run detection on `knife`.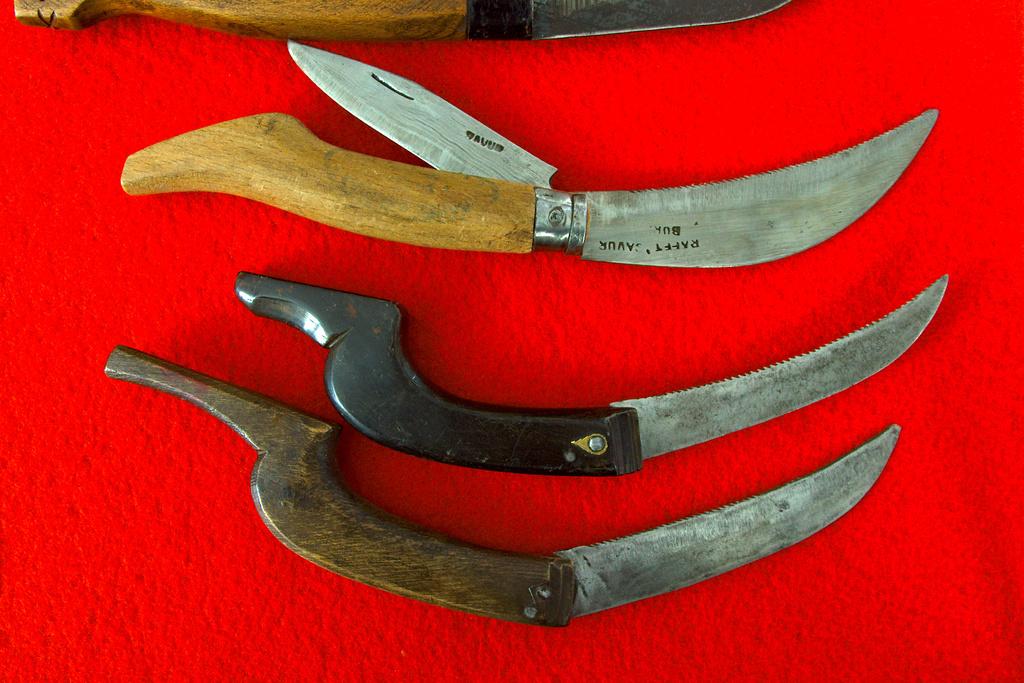
Result: (x1=240, y1=273, x2=945, y2=477).
